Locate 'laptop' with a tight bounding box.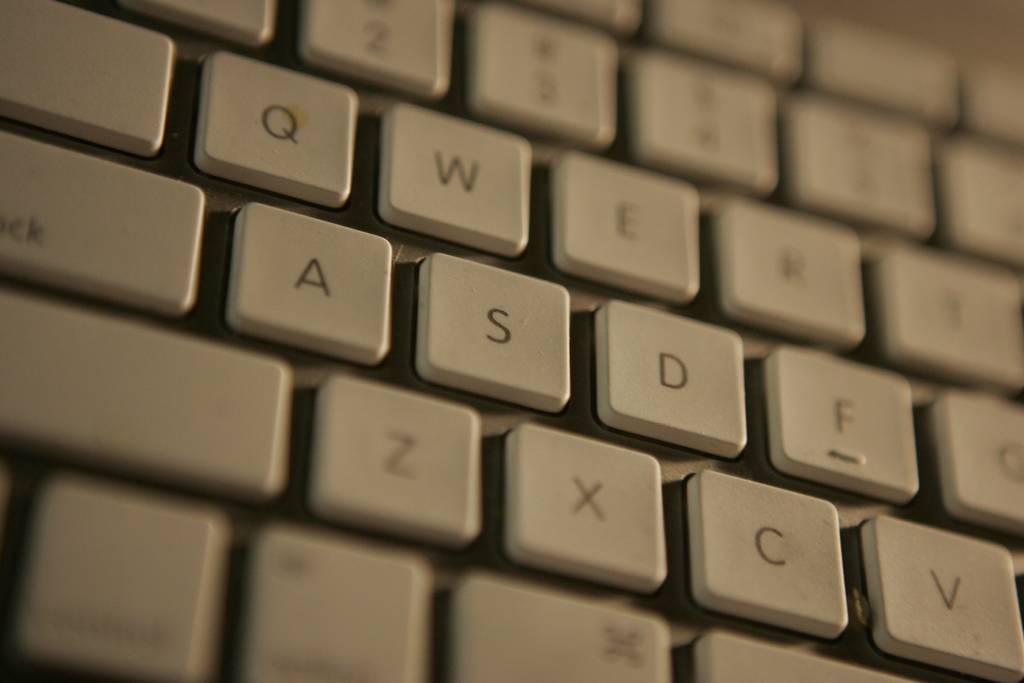
{"left": 0, "top": 0, "right": 1023, "bottom": 682}.
